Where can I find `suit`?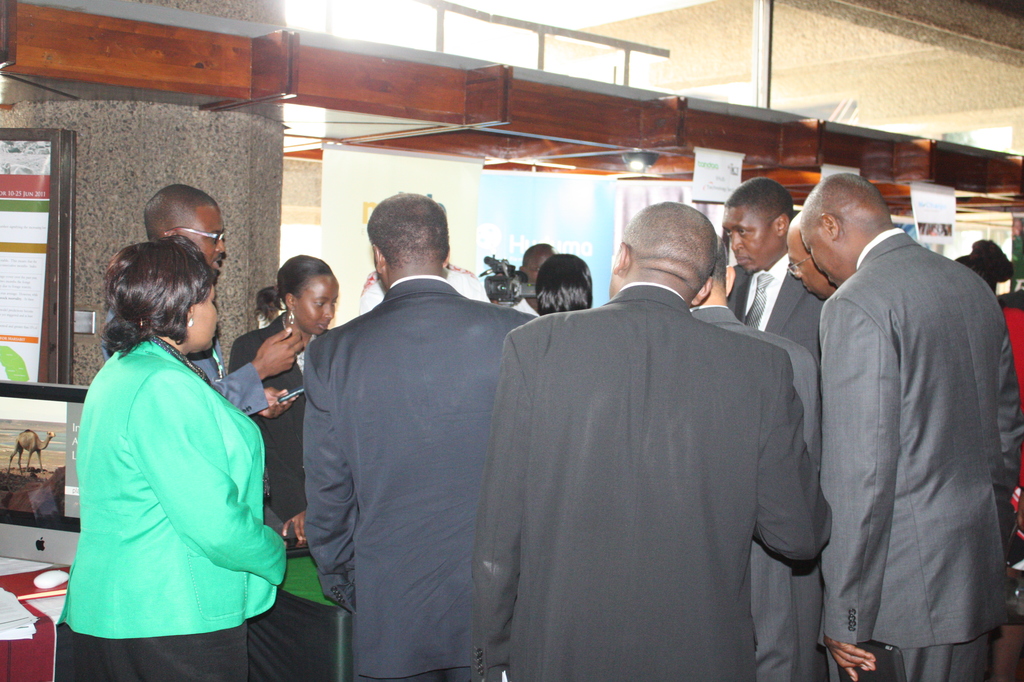
You can find it at box=[691, 305, 821, 681].
